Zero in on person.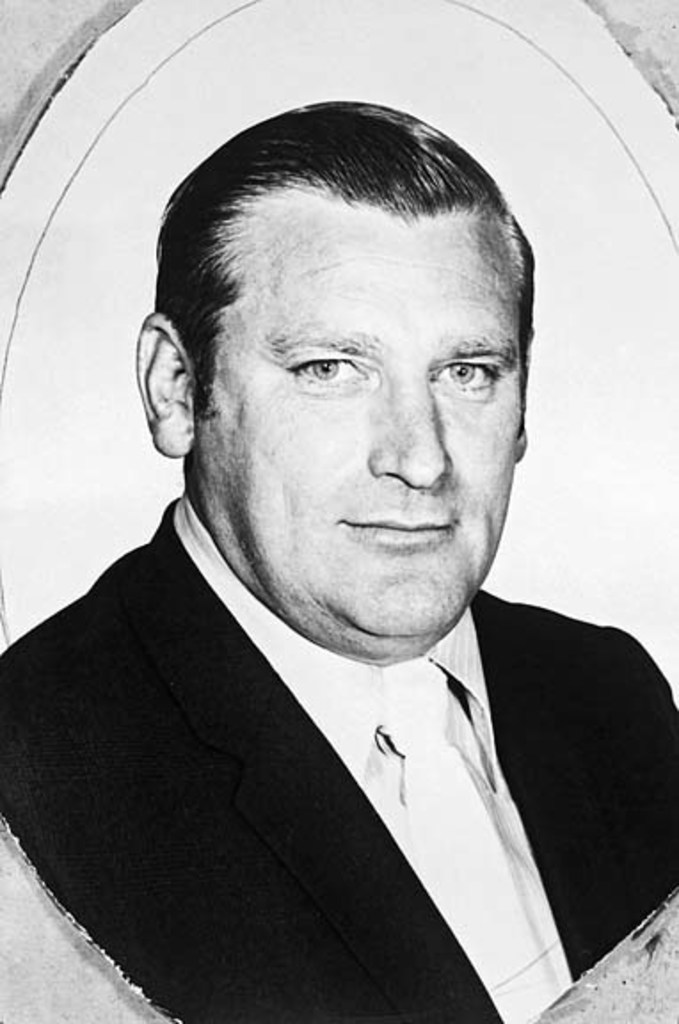
Zeroed in: [x1=34, y1=68, x2=670, y2=1022].
